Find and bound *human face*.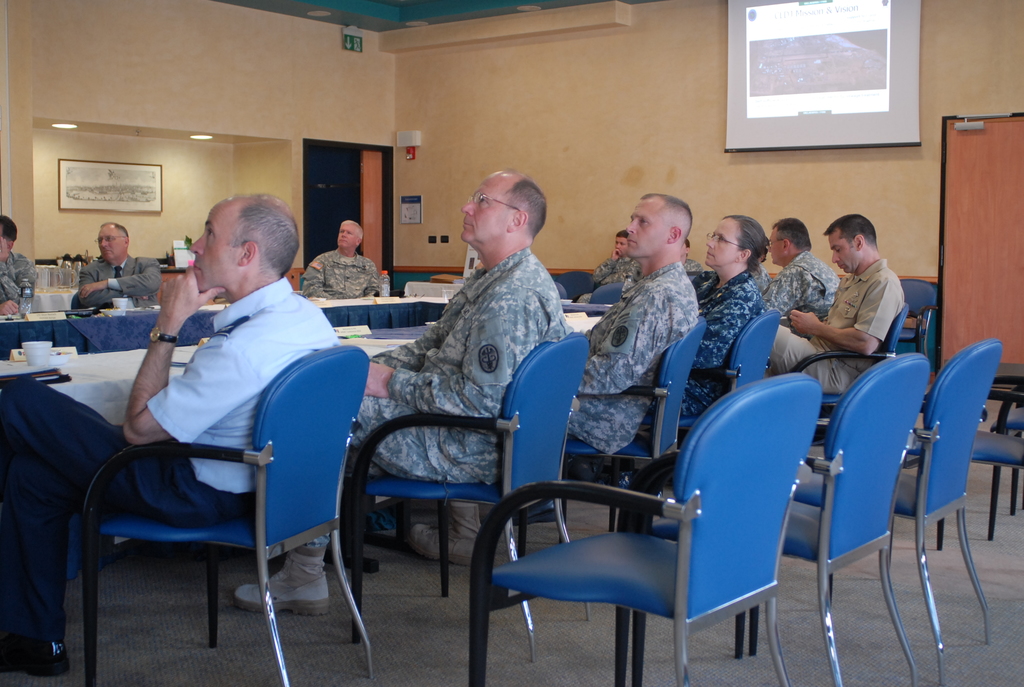
Bound: {"x1": 98, "y1": 224, "x2": 125, "y2": 260}.
